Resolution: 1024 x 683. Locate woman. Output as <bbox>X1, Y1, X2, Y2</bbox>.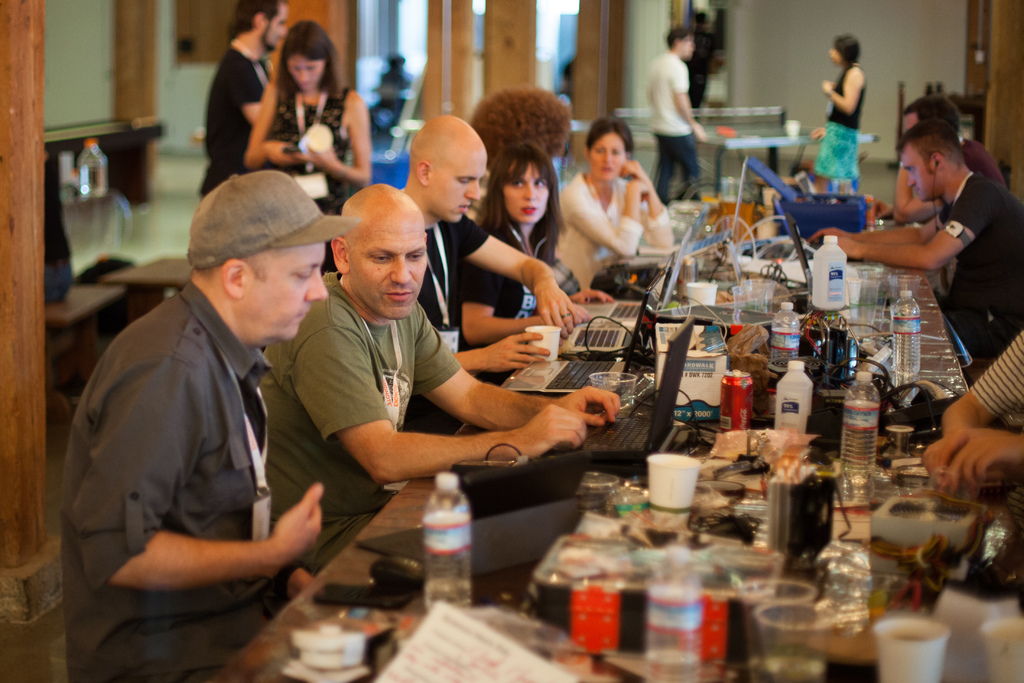
<bbox>552, 120, 682, 288</bbox>.
